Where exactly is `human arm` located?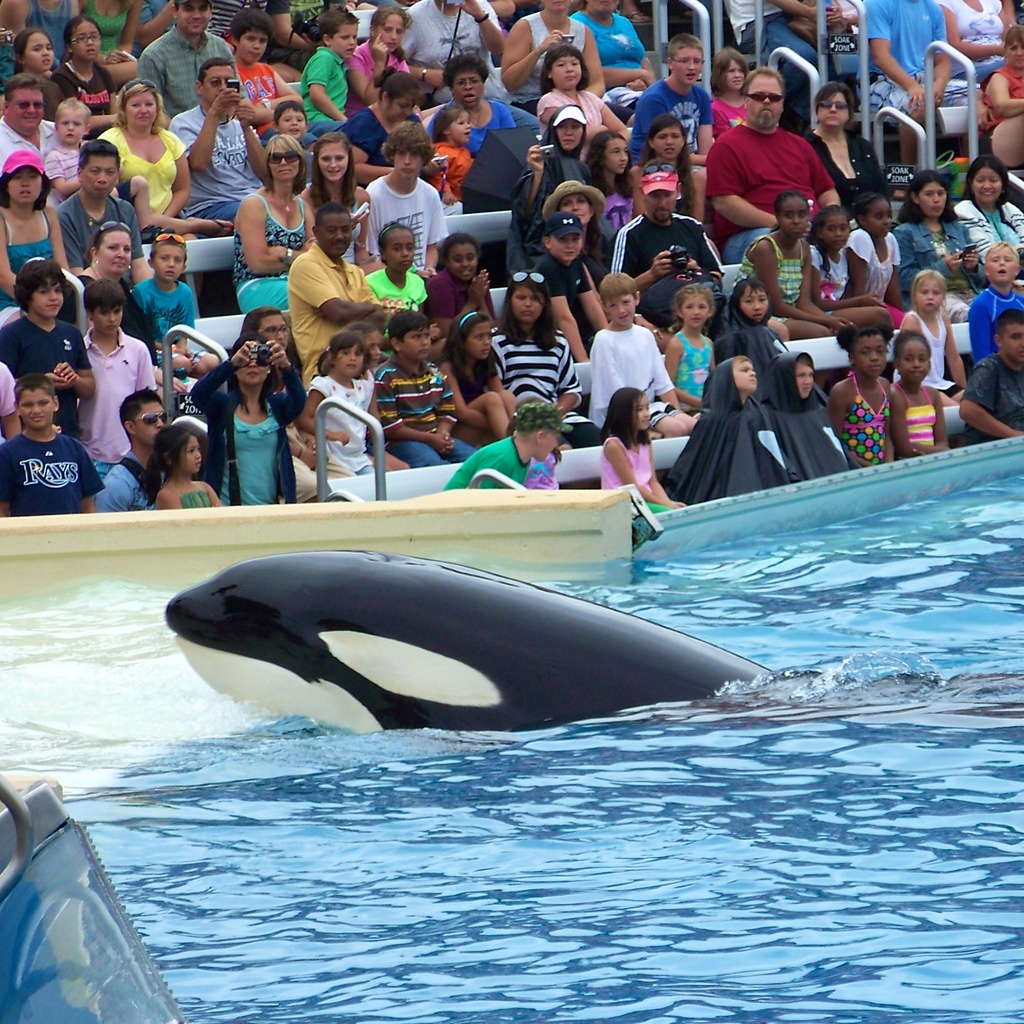
Its bounding box is (140, 0, 174, 38).
